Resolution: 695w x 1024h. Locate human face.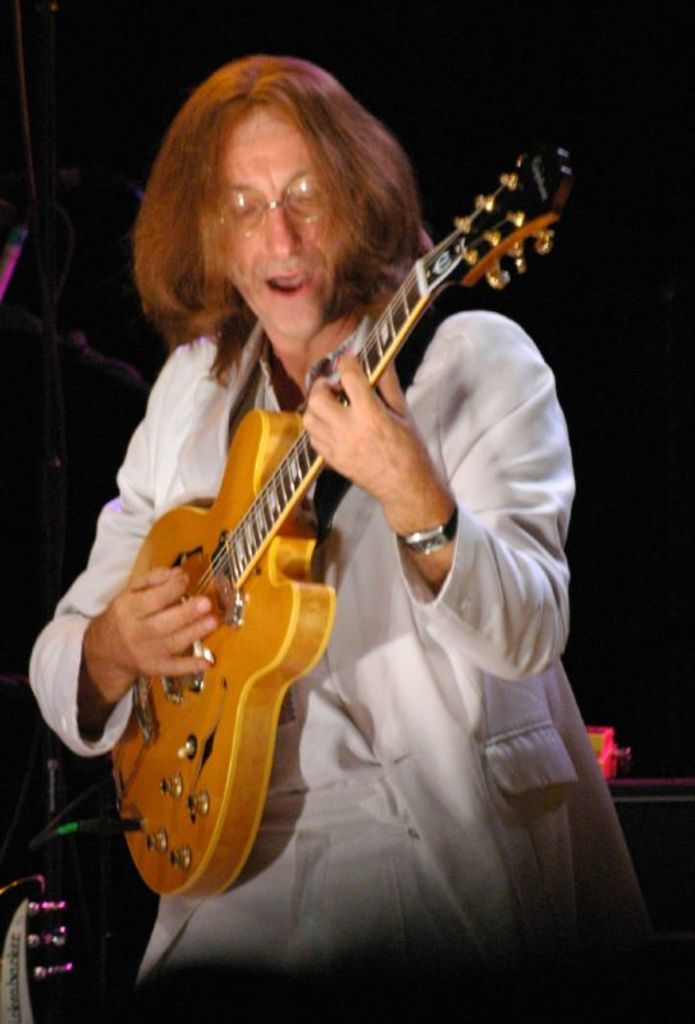
x1=225, y1=110, x2=346, y2=339.
